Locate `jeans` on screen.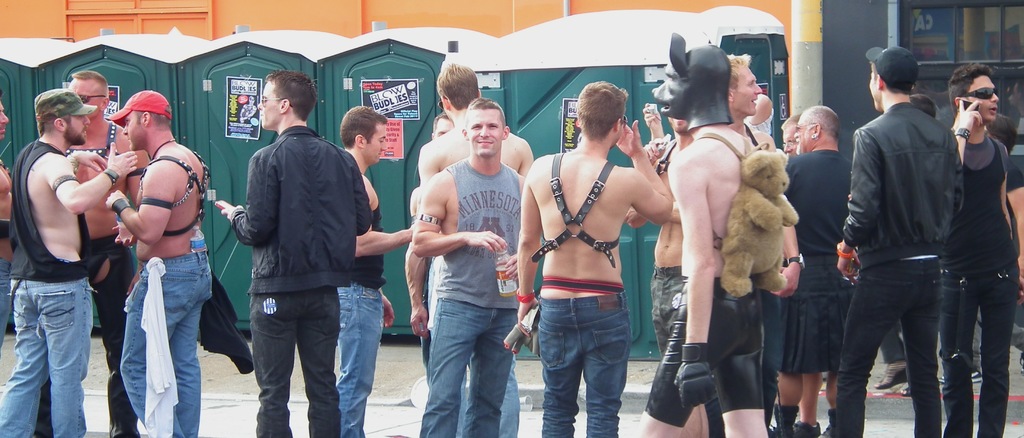
On screen at 534/293/636/434.
